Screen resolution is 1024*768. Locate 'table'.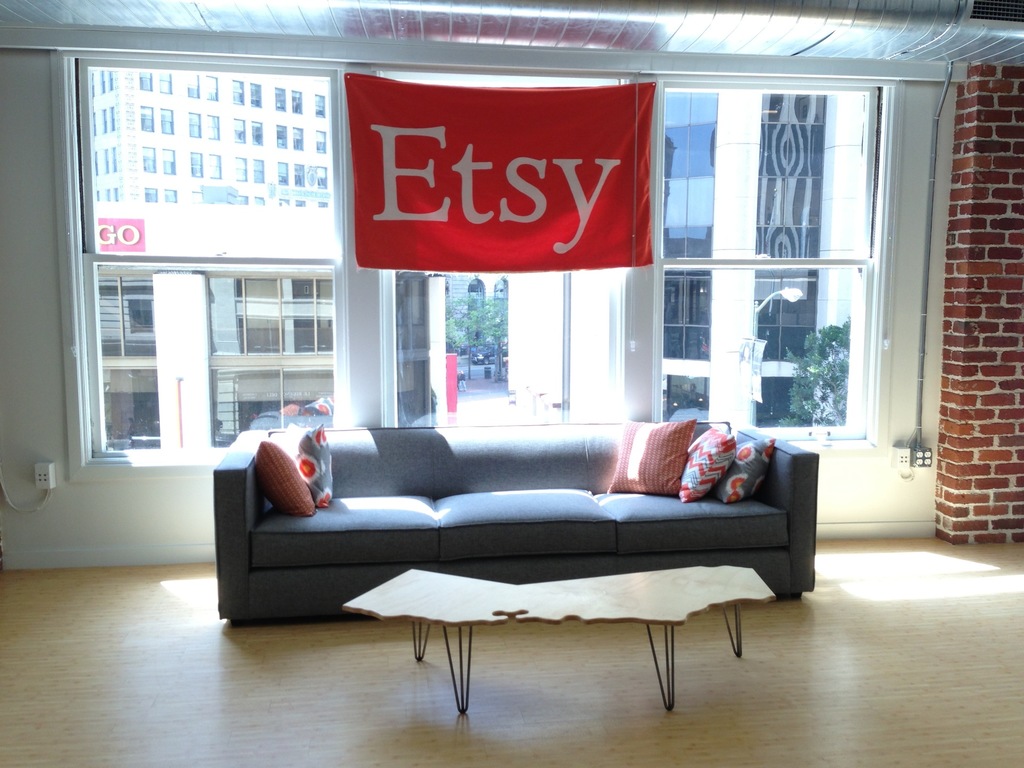
<bbox>340, 569, 781, 728</bbox>.
